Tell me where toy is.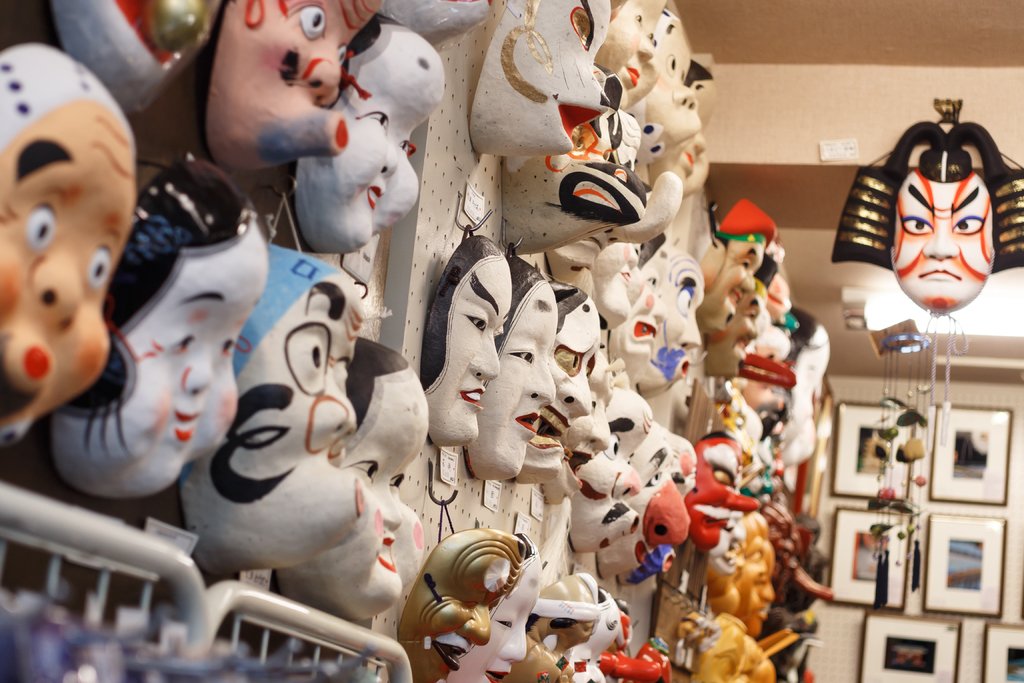
toy is at bbox(173, 247, 367, 598).
